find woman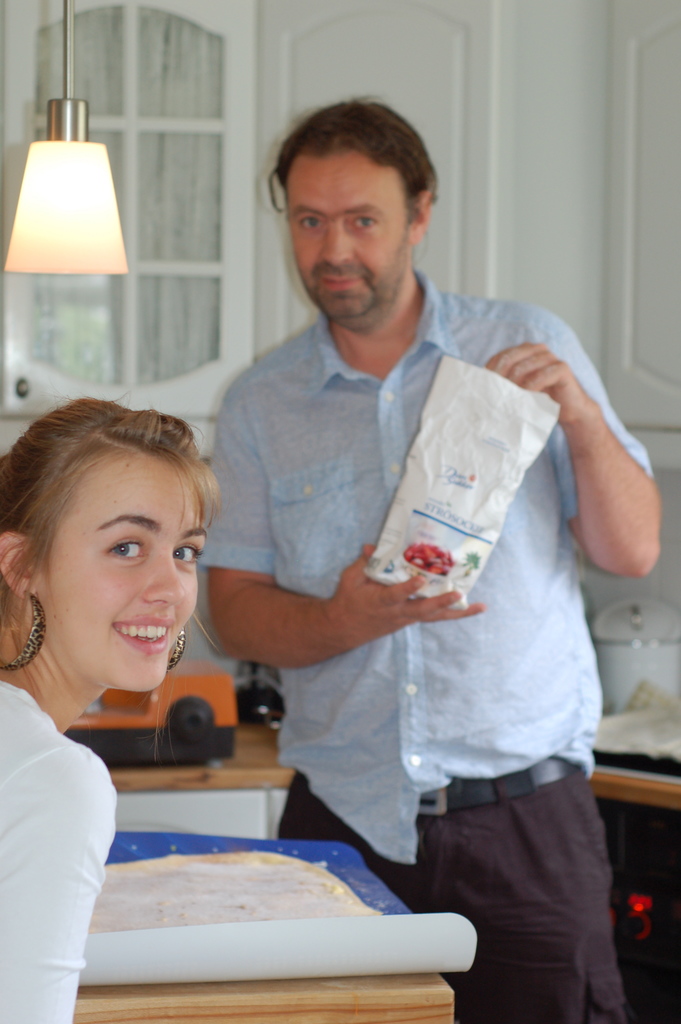
<region>0, 406, 201, 988</region>
